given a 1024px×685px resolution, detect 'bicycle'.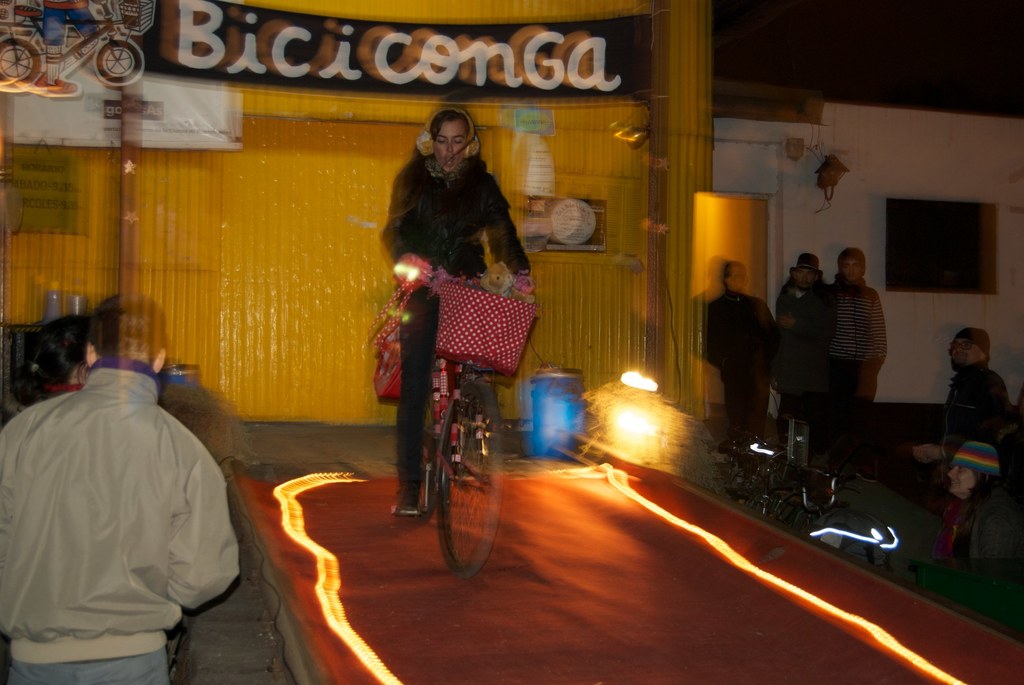
pyautogui.locateOnScreen(390, 260, 536, 579).
